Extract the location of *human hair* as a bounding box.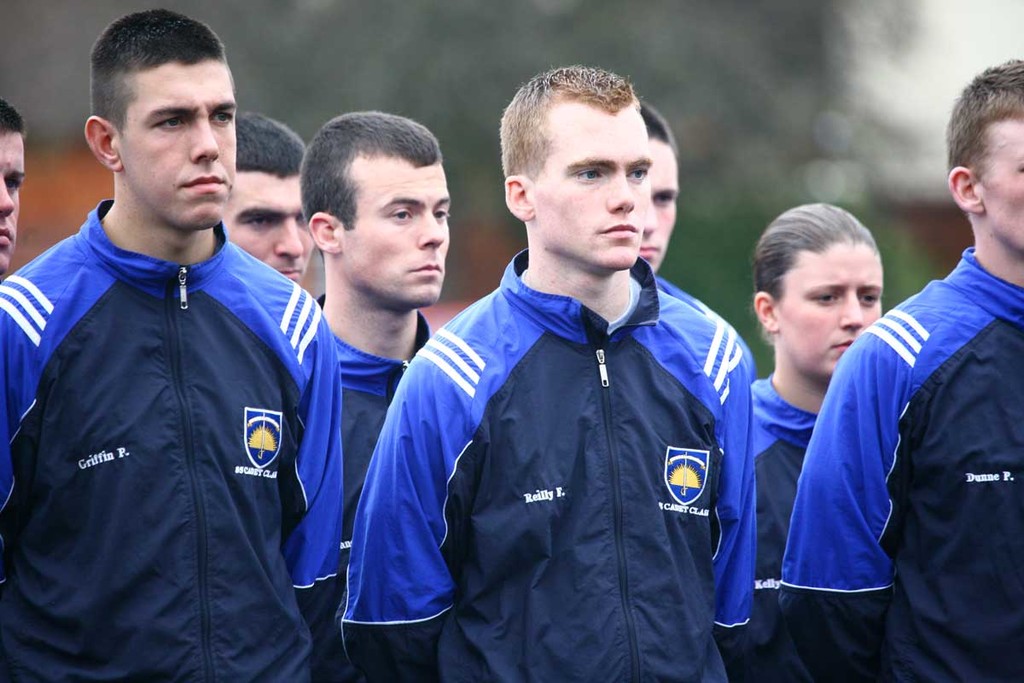
bbox=(496, 62, 639, 190).
